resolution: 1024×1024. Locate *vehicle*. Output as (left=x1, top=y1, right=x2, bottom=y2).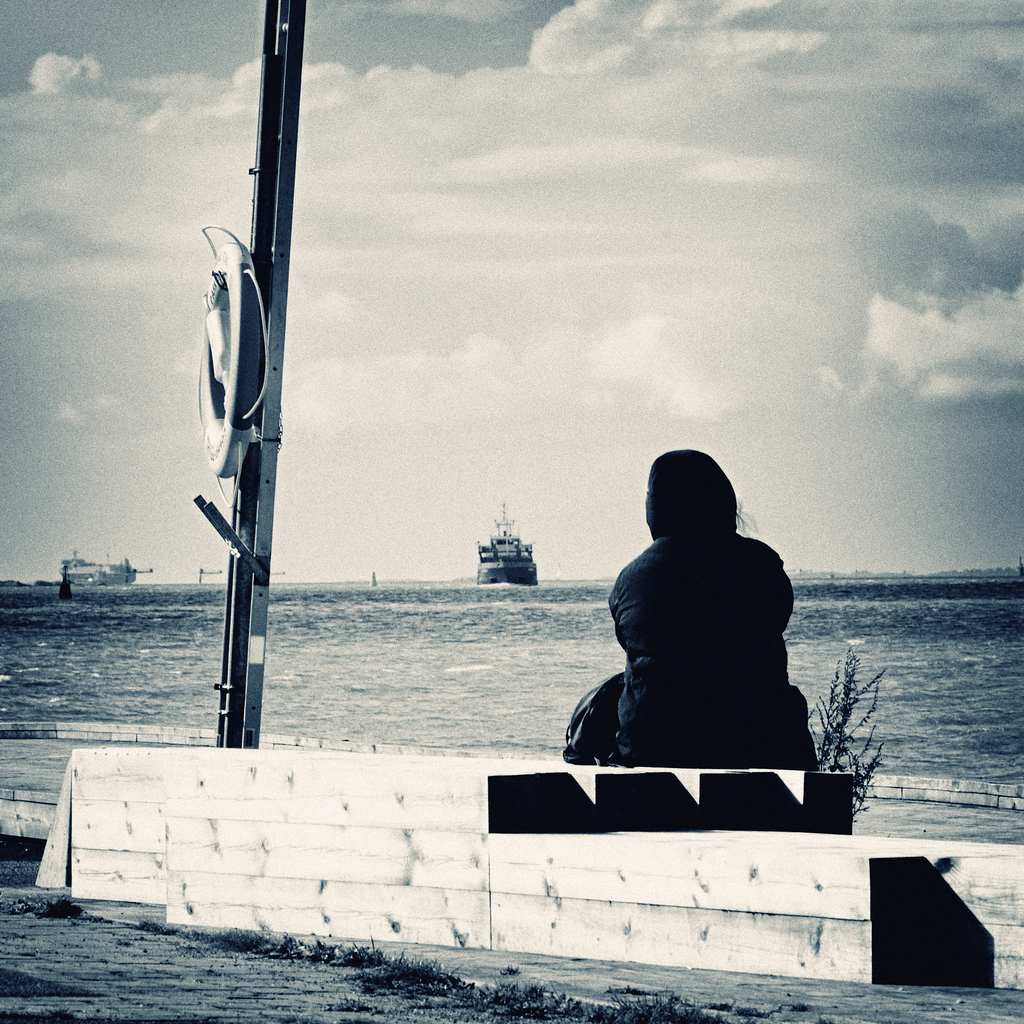
(left=59, top=550, right=155, bottom=591).
